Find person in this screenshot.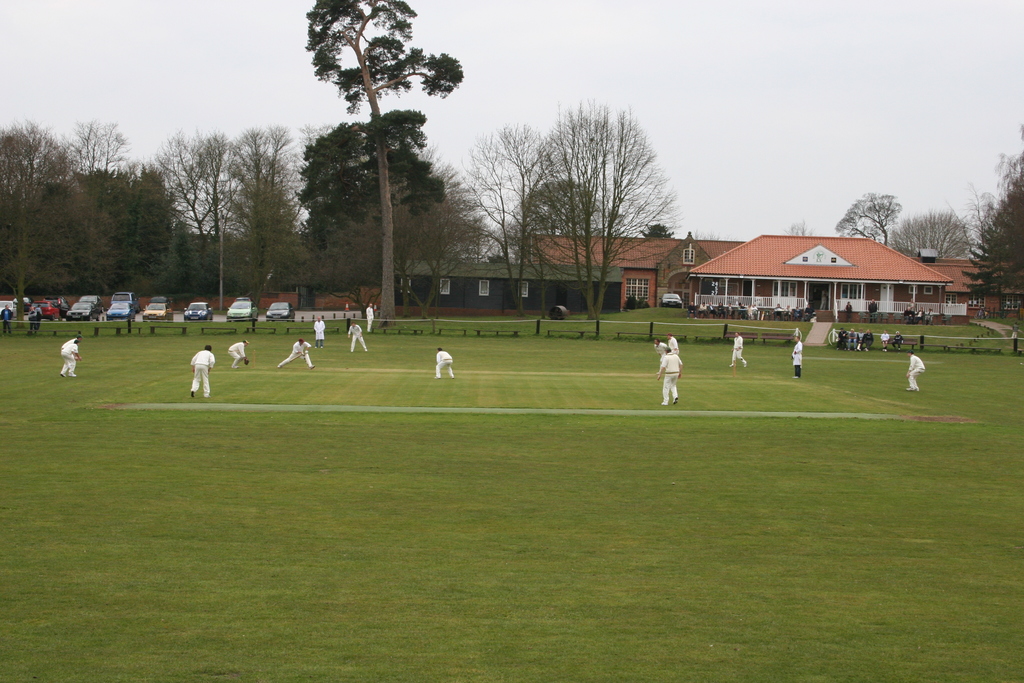
The bounding box for person is bbox=[190, 344, 215, 400].
